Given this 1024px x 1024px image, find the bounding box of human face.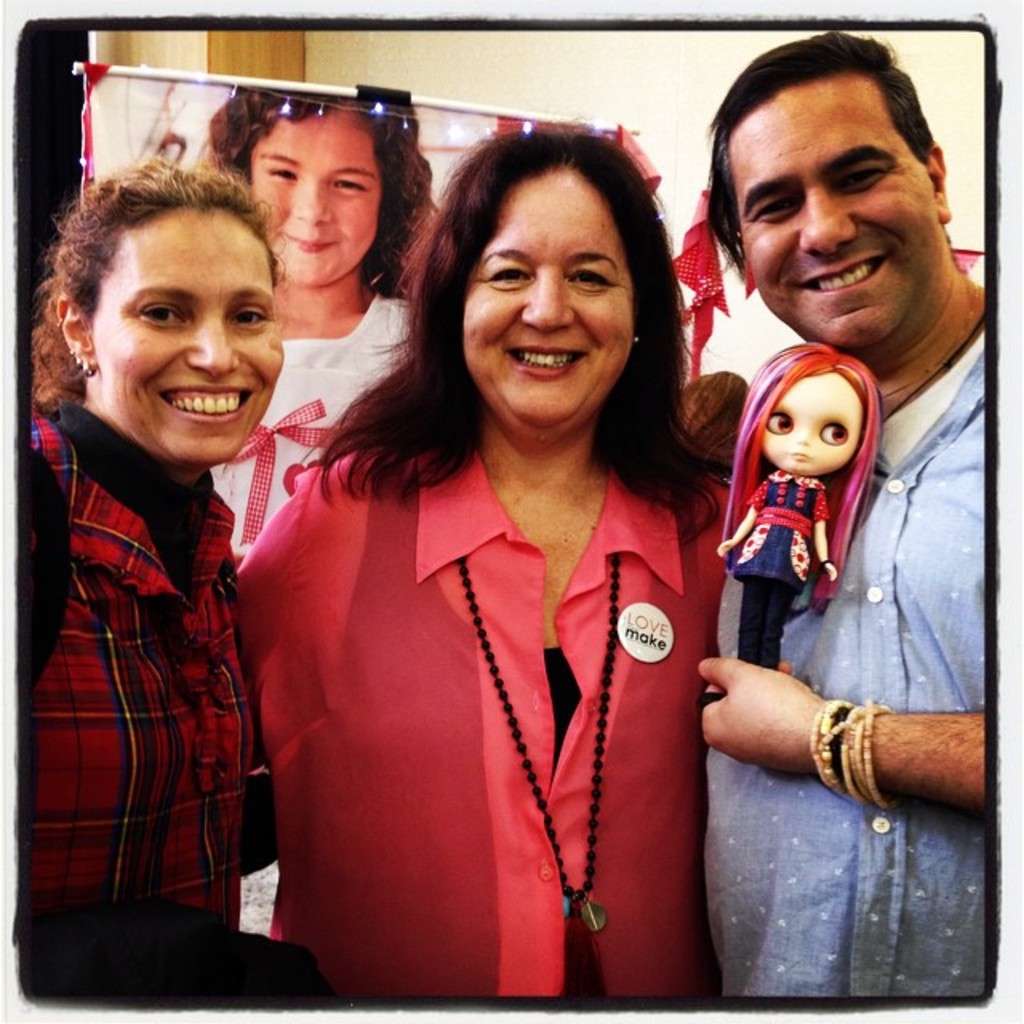
left=243, top=112, right=381, bottom=275.
